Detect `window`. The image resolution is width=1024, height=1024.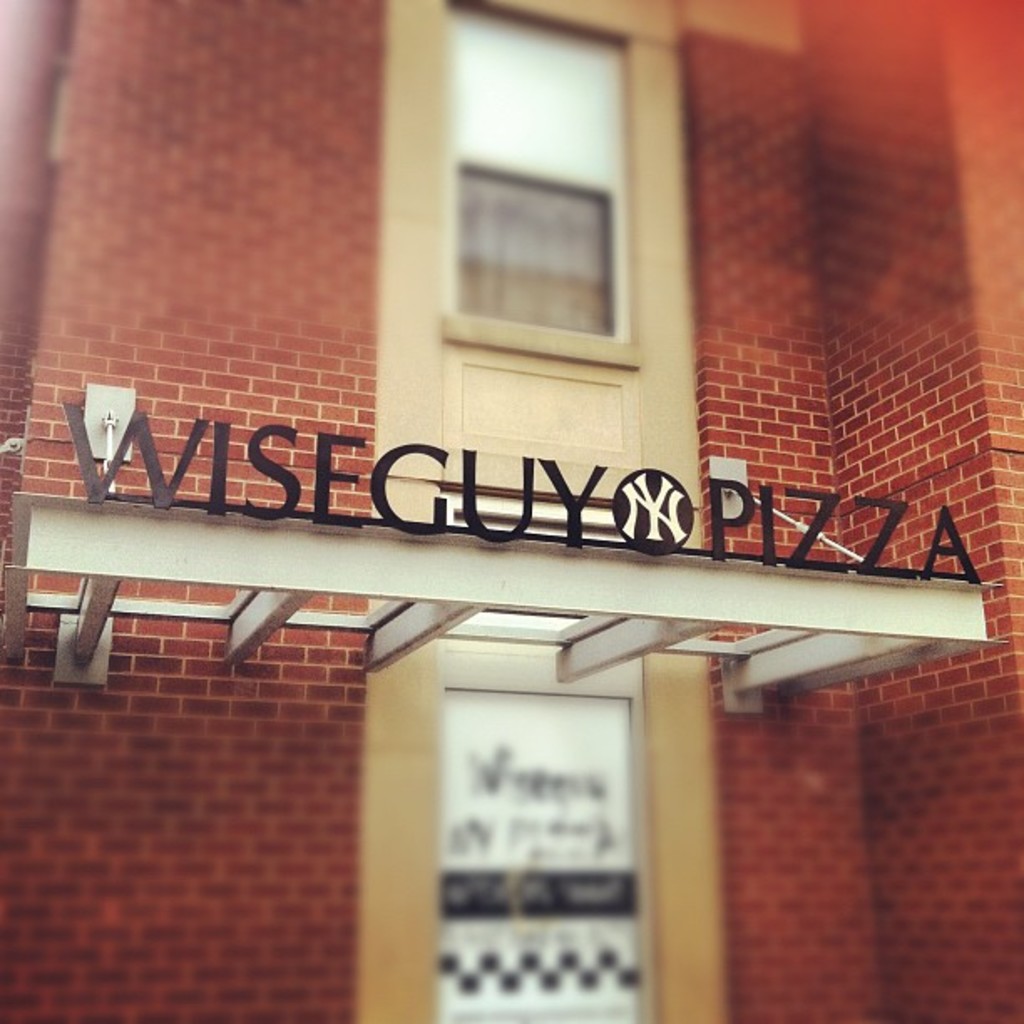
l=410, t=57, r=661, b=355.
